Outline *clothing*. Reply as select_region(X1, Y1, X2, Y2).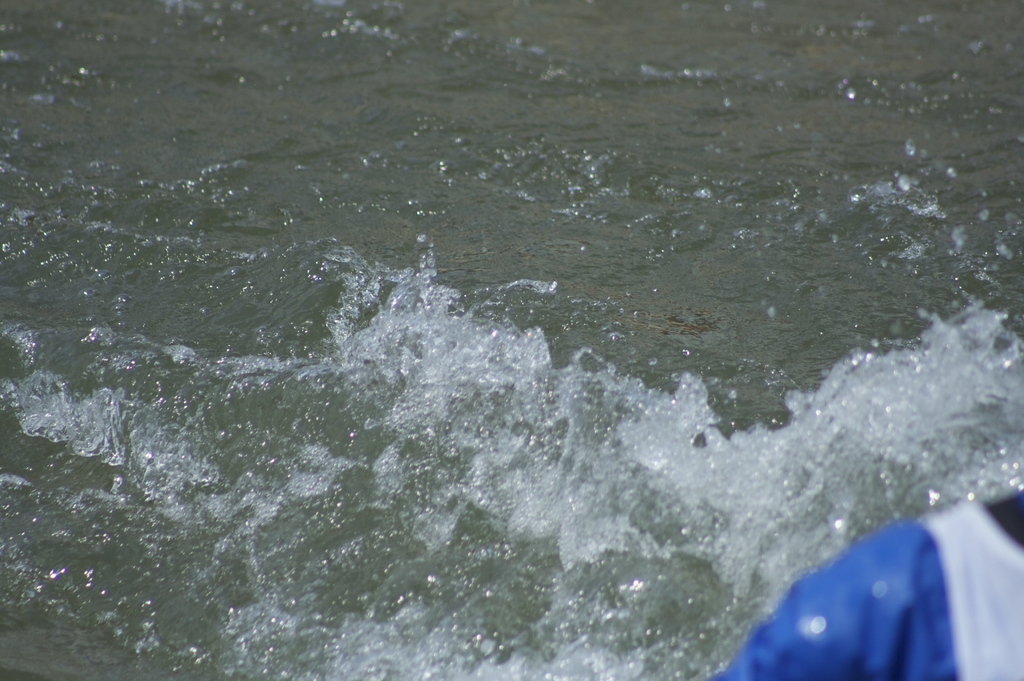
select_region(732, 506, 1007, 673).
